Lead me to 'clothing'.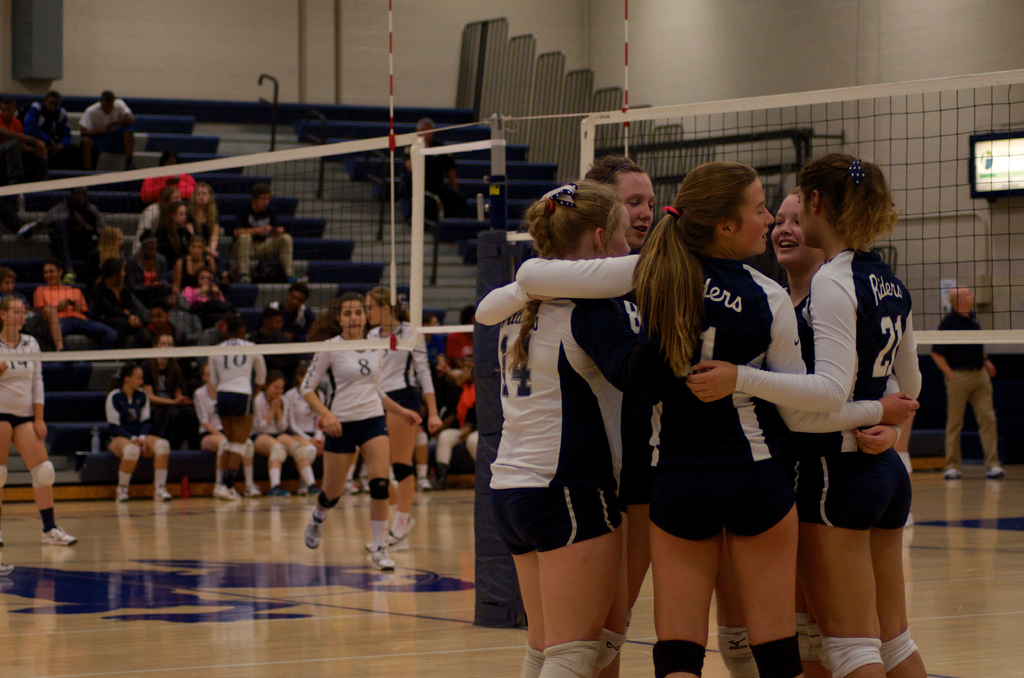
Lead to rect(363, 327, 433, 433).
